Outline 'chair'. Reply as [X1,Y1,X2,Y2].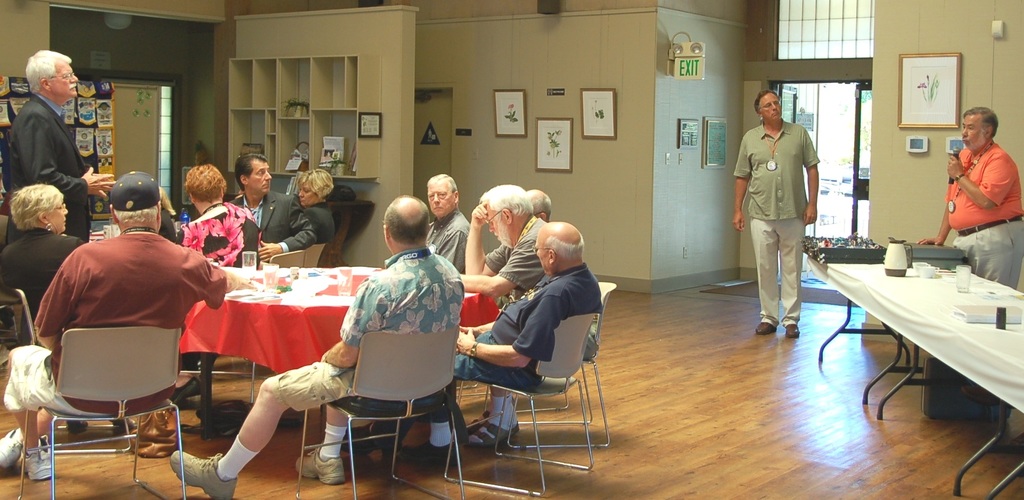
[502,281,612,449].
